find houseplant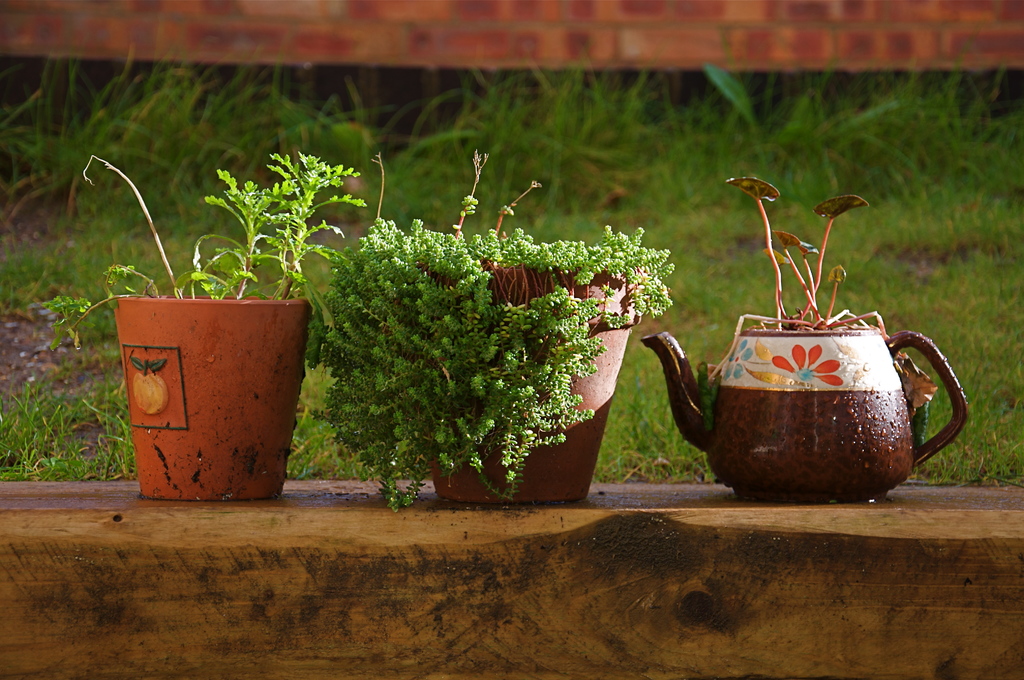
[38, 143, 367, 502]
